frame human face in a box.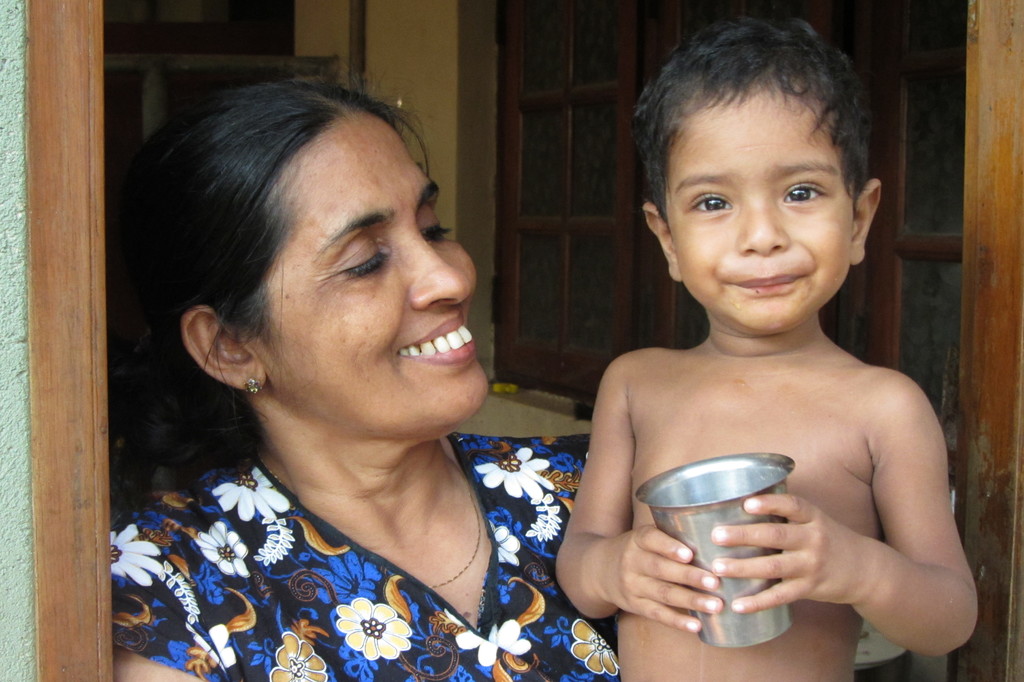
rect(259, 113, 496, 425).
